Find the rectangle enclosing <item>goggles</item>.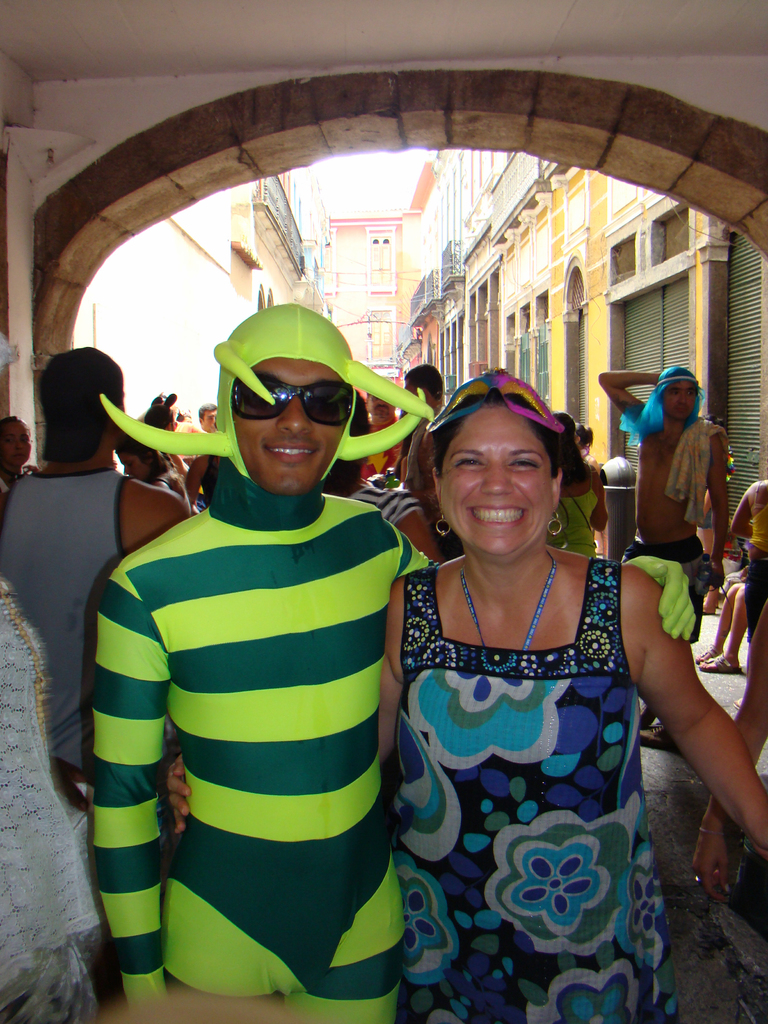
BBox(229, 360, 349, 425).
